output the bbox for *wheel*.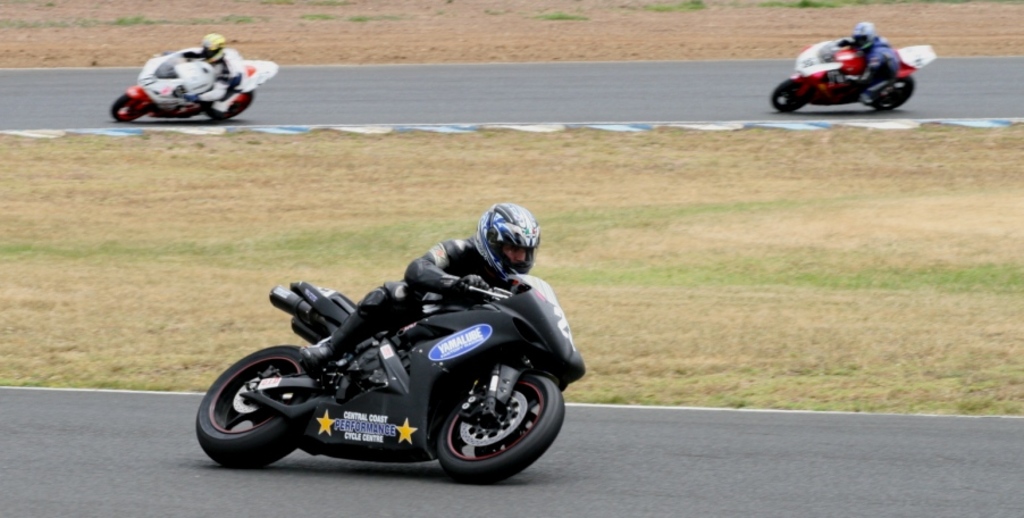
<region>196, 344, 333, 462</region>.
